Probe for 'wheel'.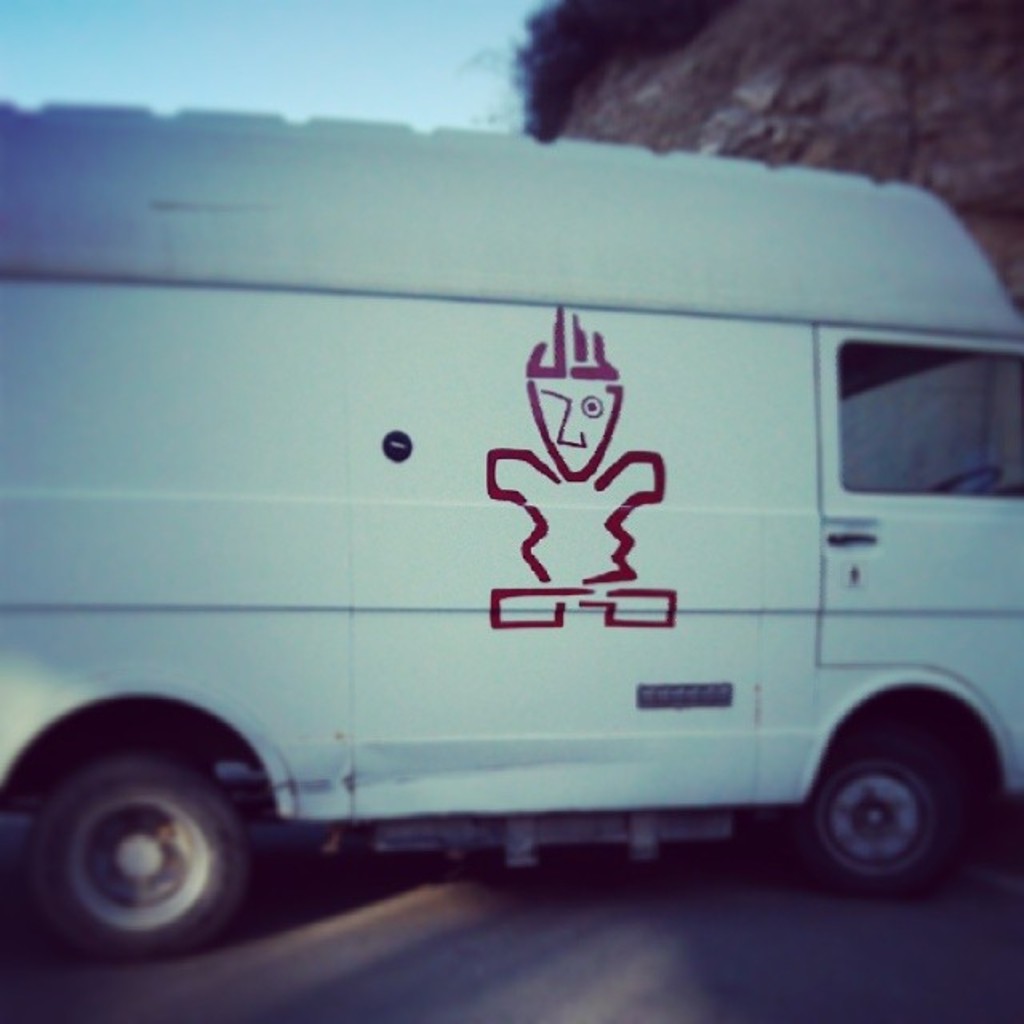
Probe result: left=35, top=736, right=277, bottom=965.
